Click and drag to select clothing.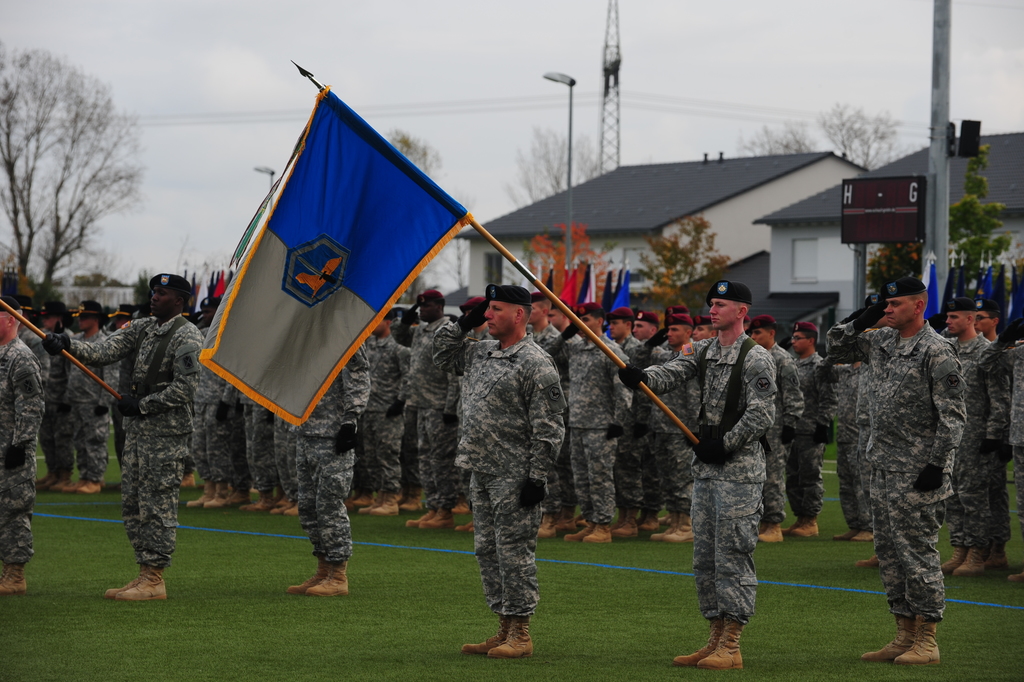
Selection: <region>646, 330, 779, 628</region>.
